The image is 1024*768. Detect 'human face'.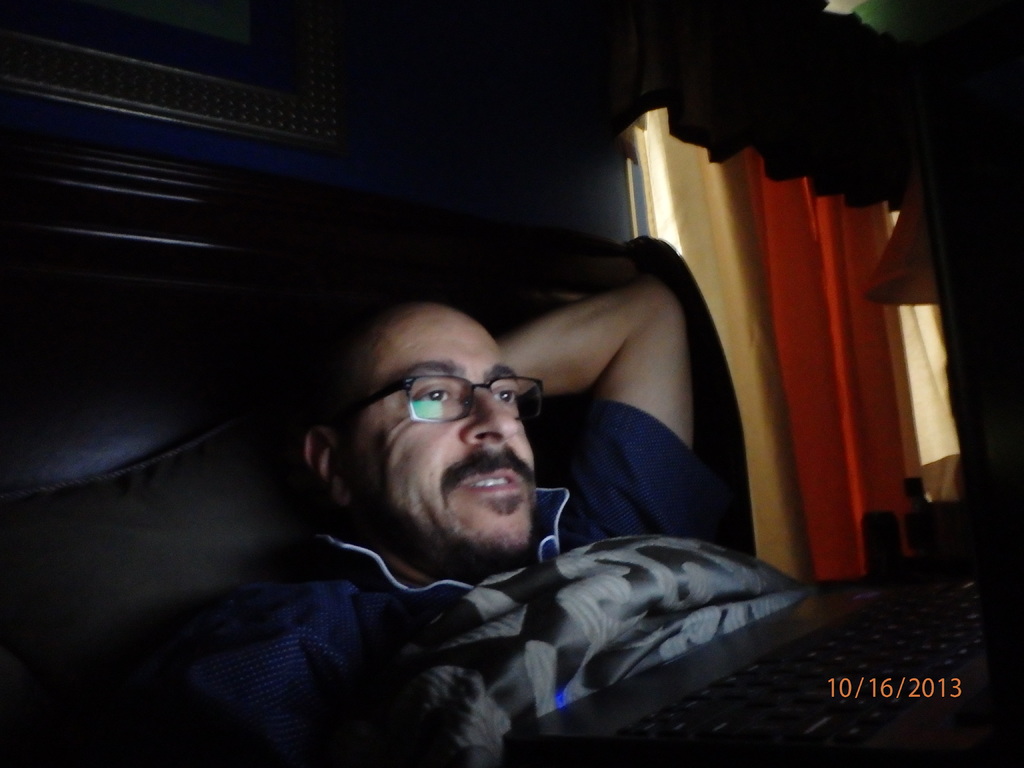
Detection: [left=334, top=305, right=538, bottom=552].
